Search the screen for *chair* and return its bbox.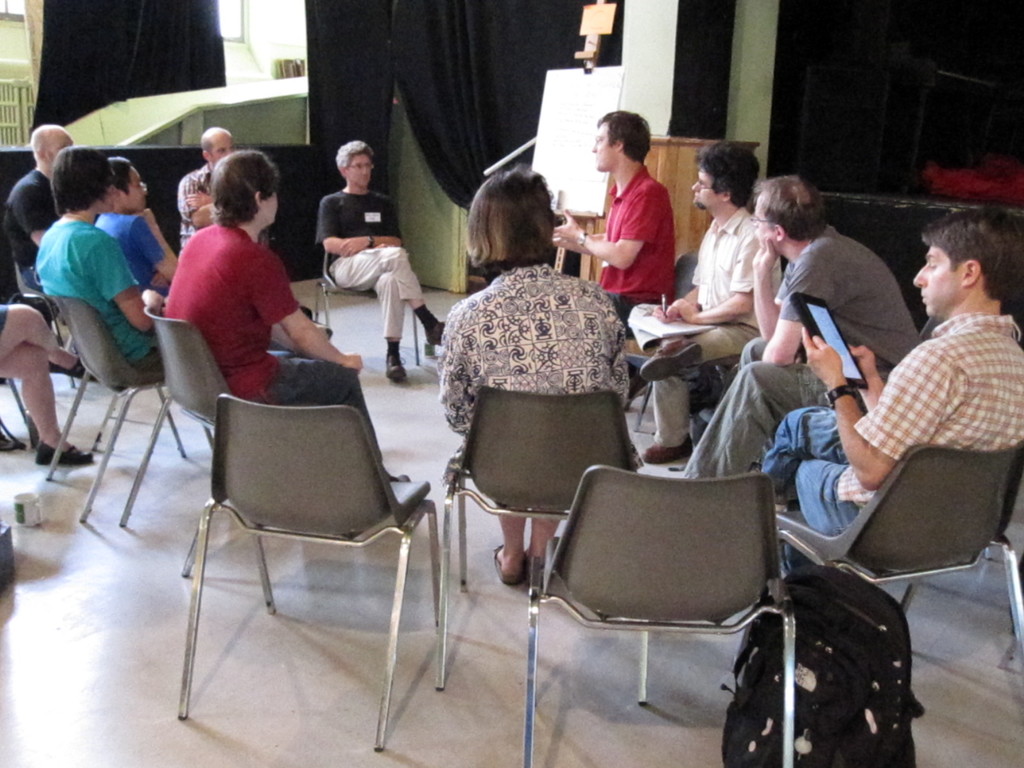
Found: pyautogui.locateOnScreen(6, 256, 84, 392).
